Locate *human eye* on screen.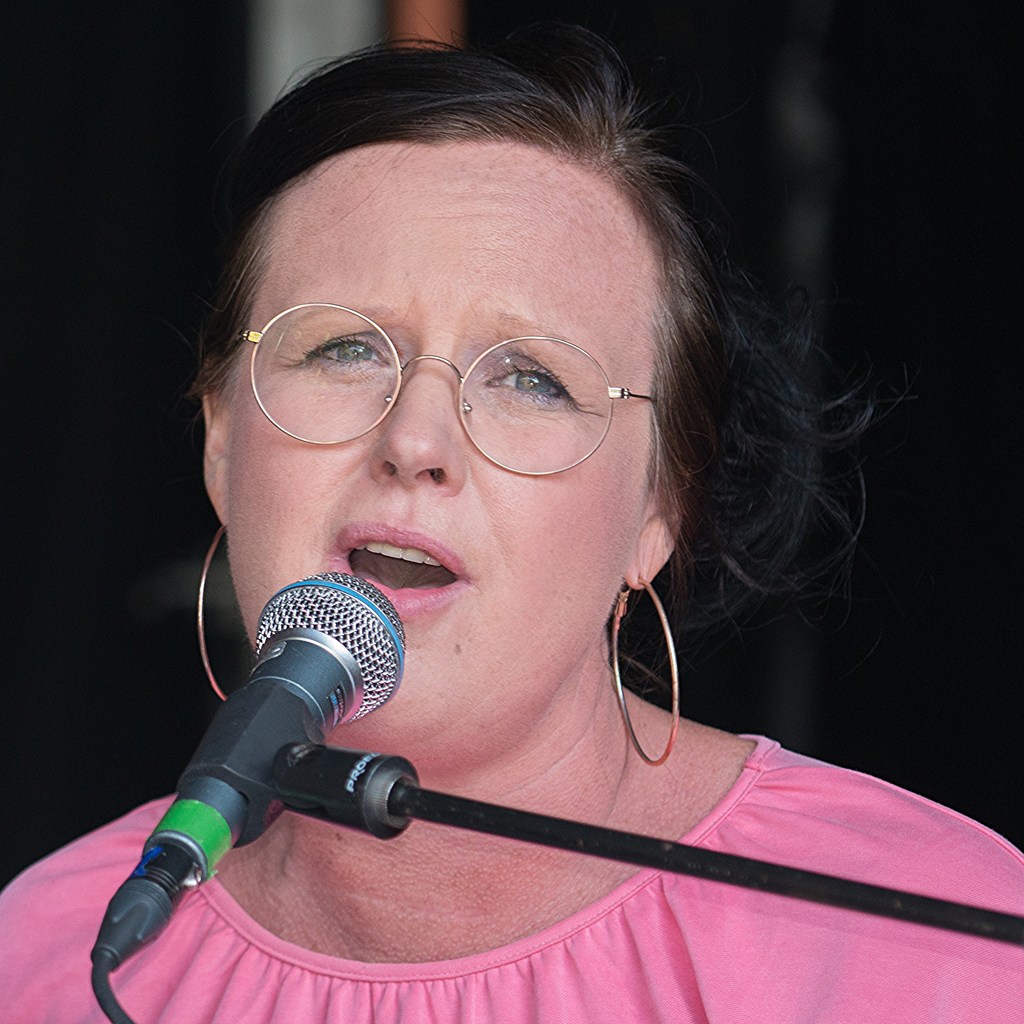
On screen at (left=278, top=330, right=394, bottom=379).
